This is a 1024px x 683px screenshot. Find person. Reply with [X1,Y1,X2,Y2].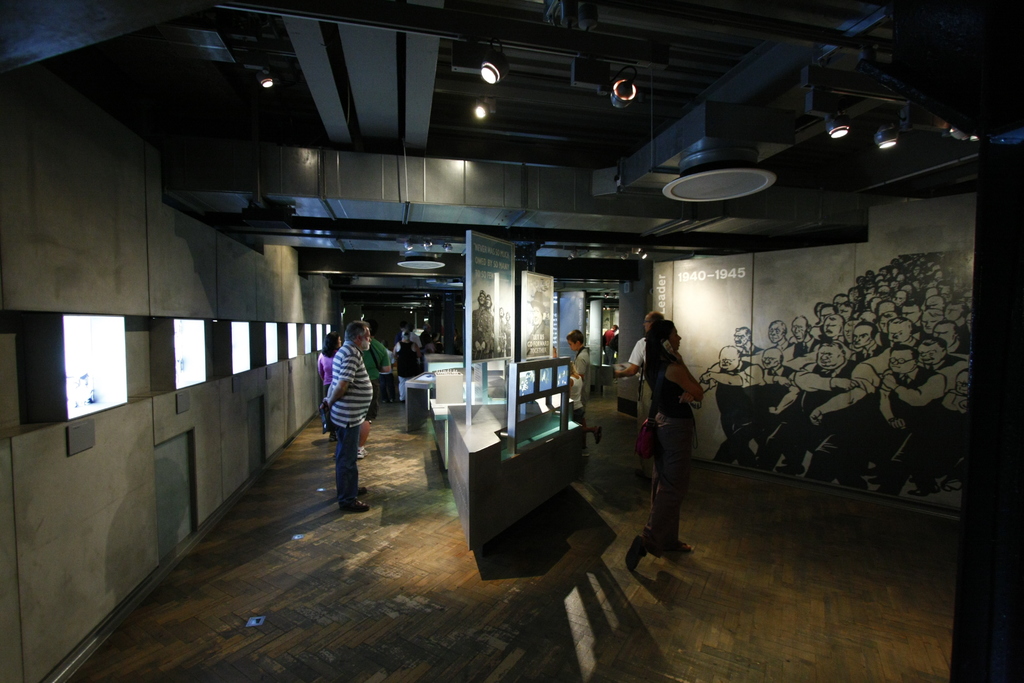
[396,327,419,402].
